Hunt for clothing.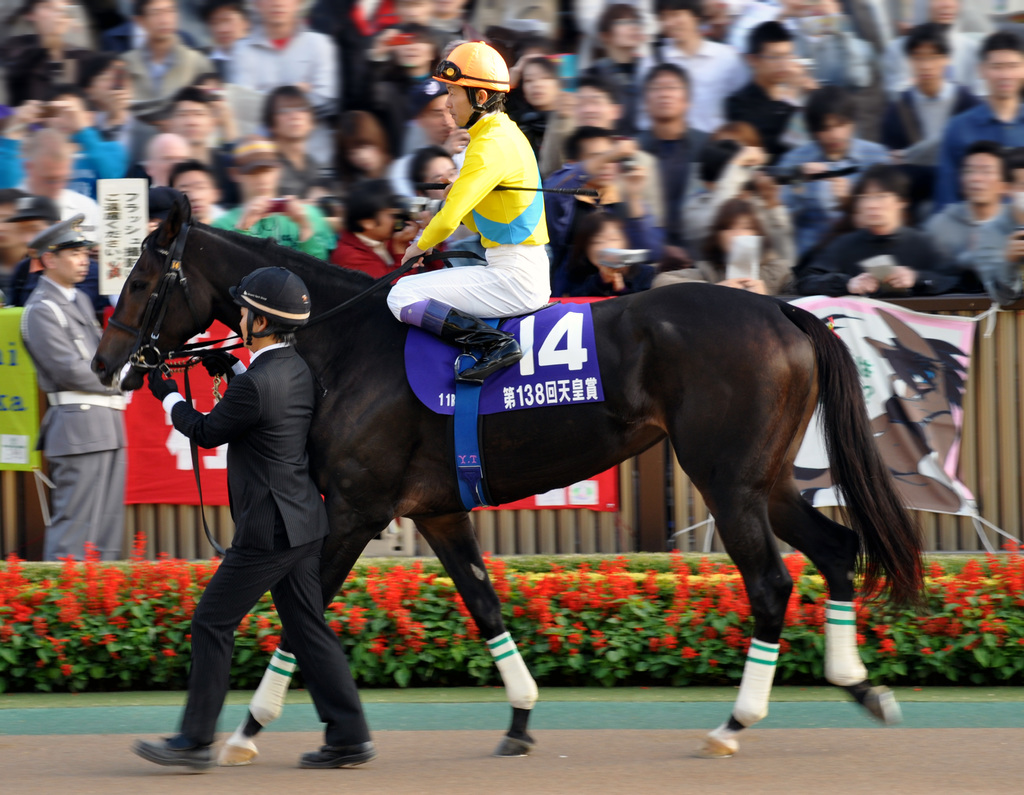
Hunted down at (17, 274, 126, 564).
